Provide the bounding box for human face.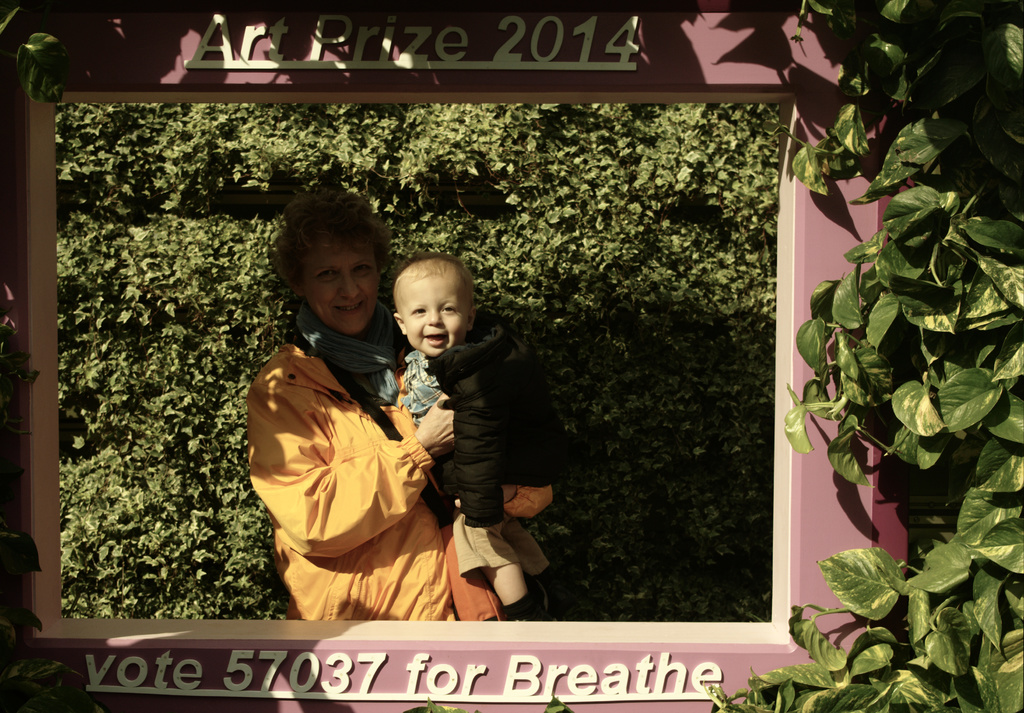
left=301, top=241, right=380, bottom=336.
